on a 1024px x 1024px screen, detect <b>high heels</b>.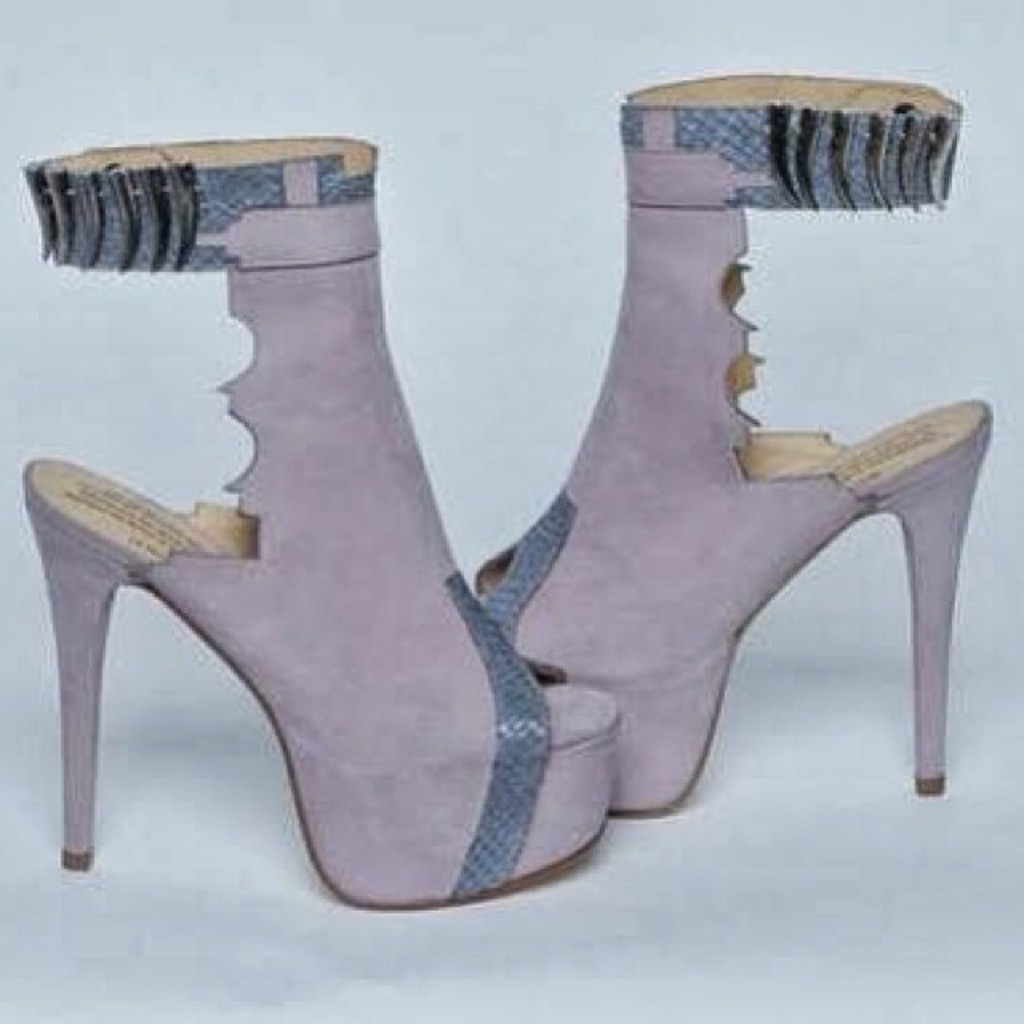
box=[472, 74, 990, 816].
